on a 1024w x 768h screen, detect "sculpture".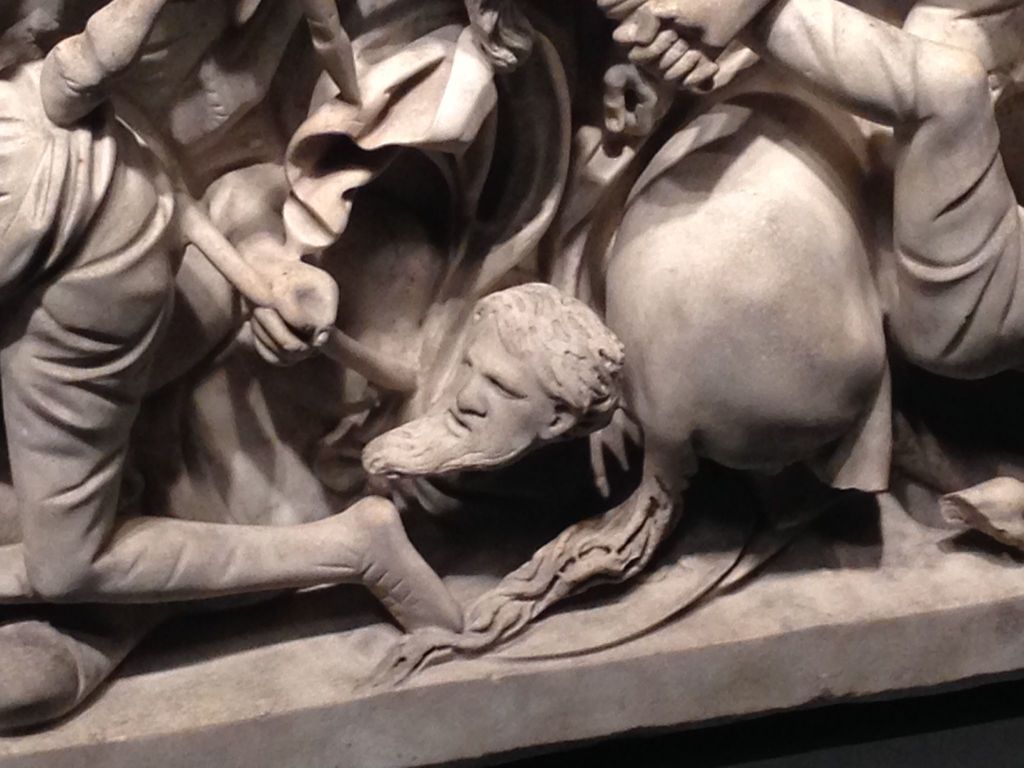
region(0, 55, 454, 636).
